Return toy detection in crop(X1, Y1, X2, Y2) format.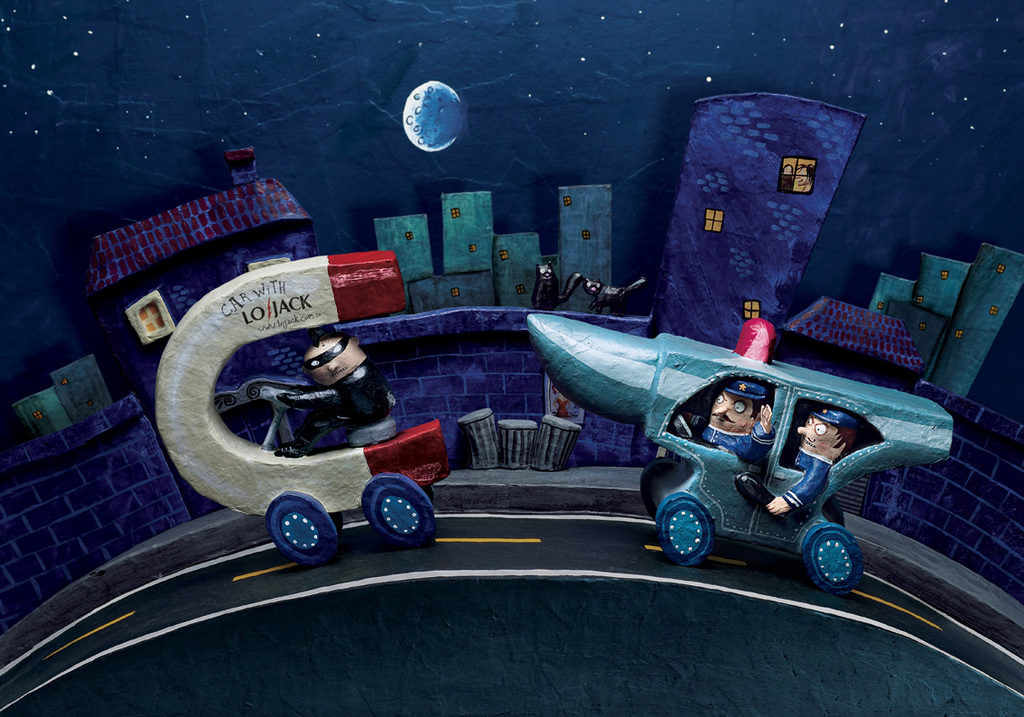
crop(151, 250, 454, 564).
